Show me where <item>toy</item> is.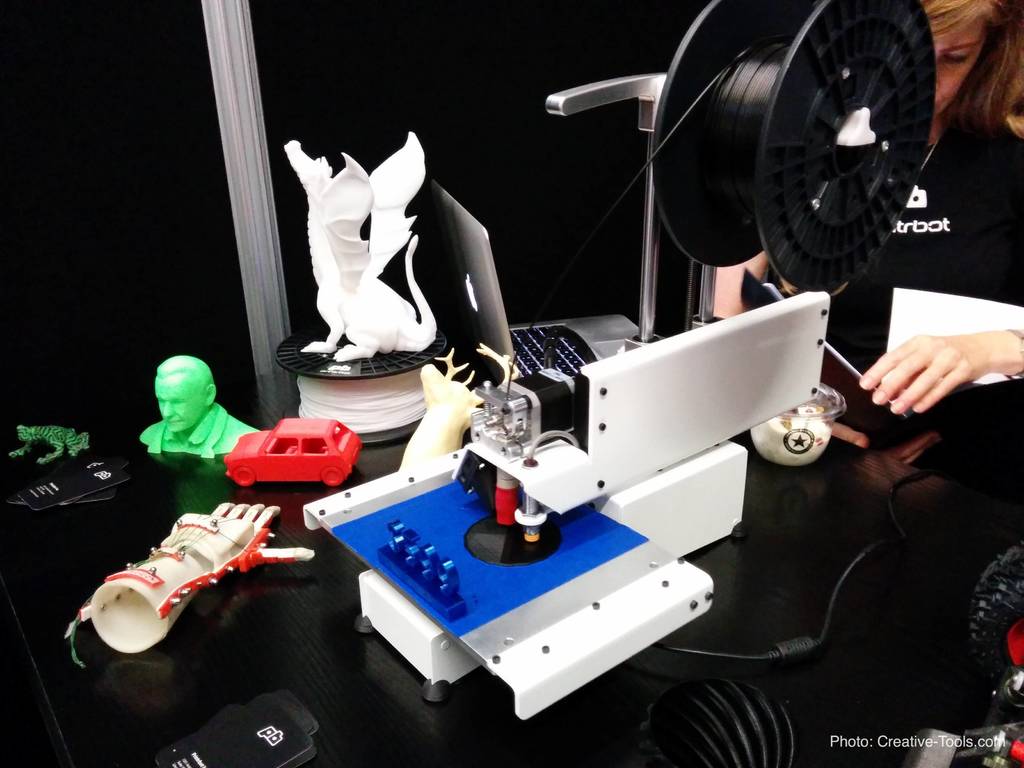
<item>toy</item> is at [7, 424, 89, 467].
